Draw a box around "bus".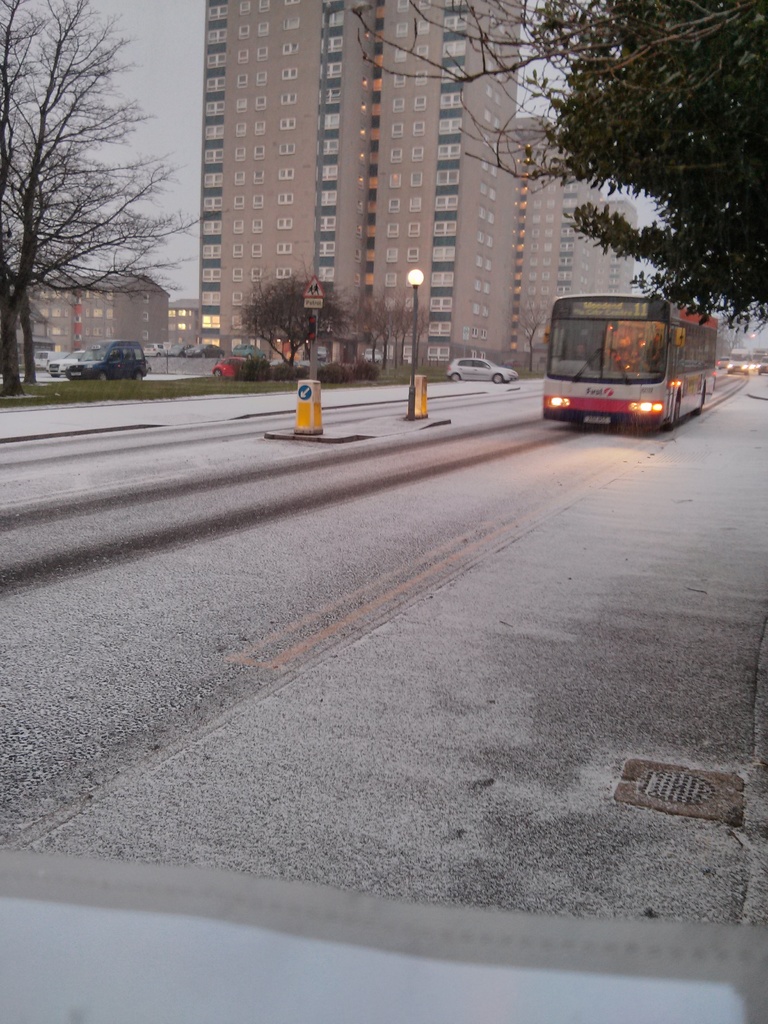
crop(545, 292, 723, 436).
